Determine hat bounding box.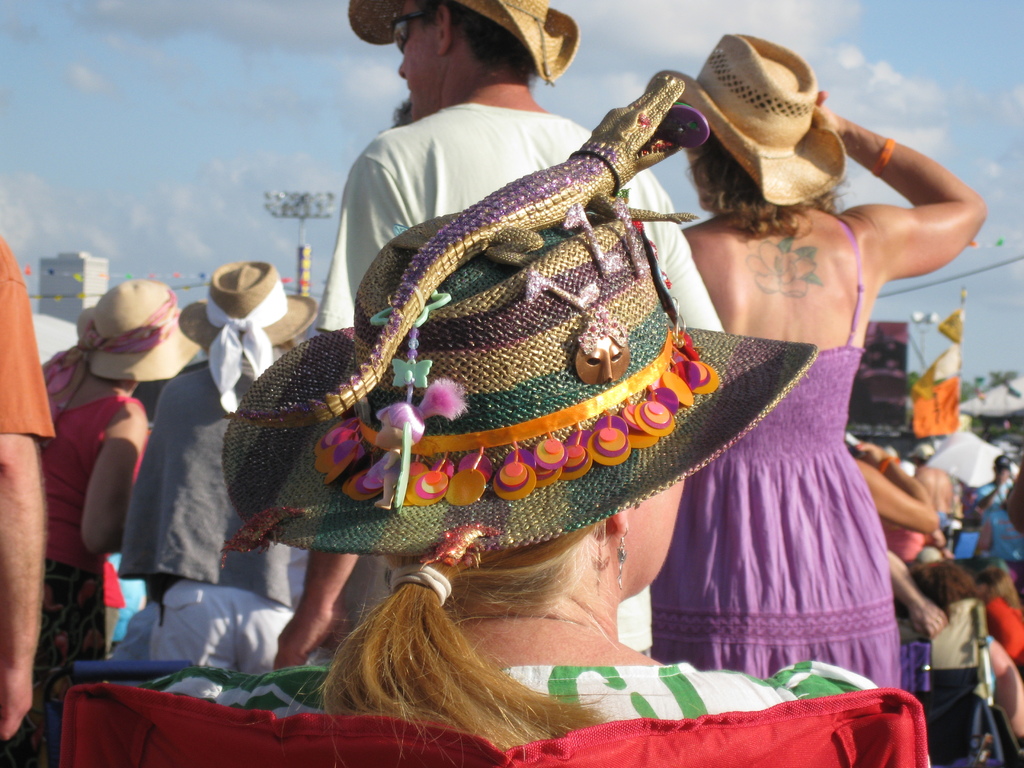
Determined: {"x1": 346, "y1": 0, "x2": 580, "y2": 83}.
